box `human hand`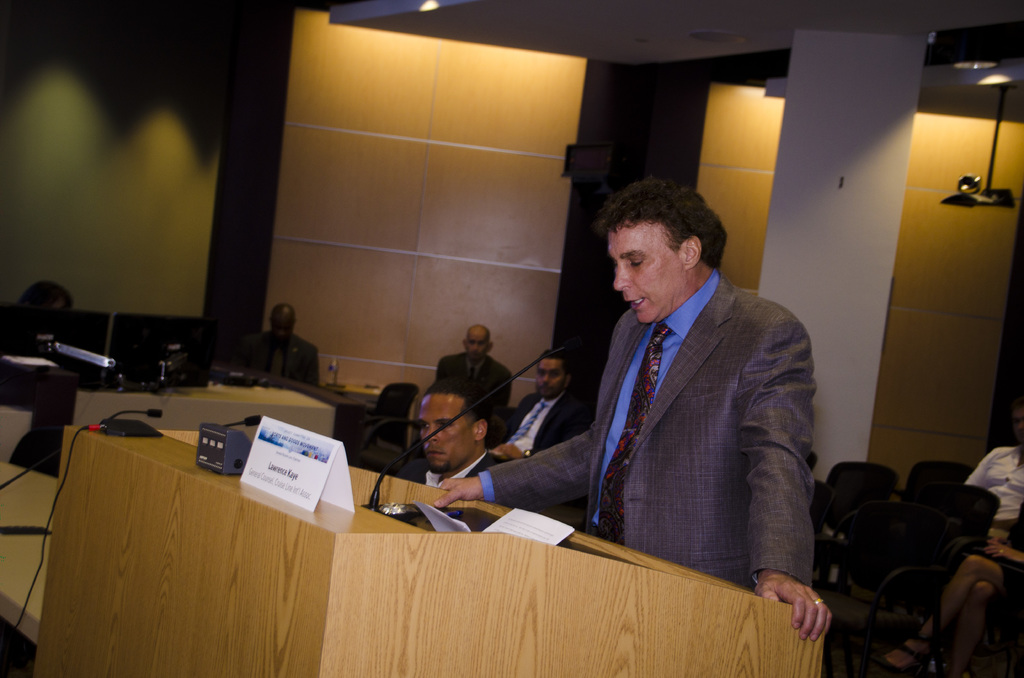
bbox=[433, 476, 481, 512]
